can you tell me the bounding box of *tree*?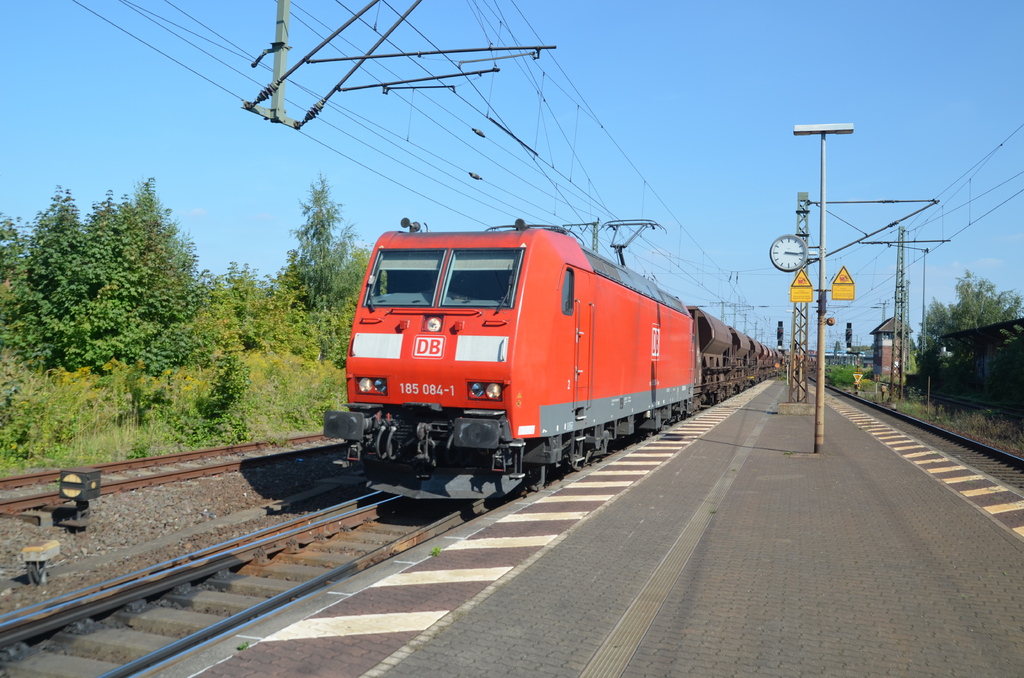
[left=278, top=172, right=363, bottom=314].
